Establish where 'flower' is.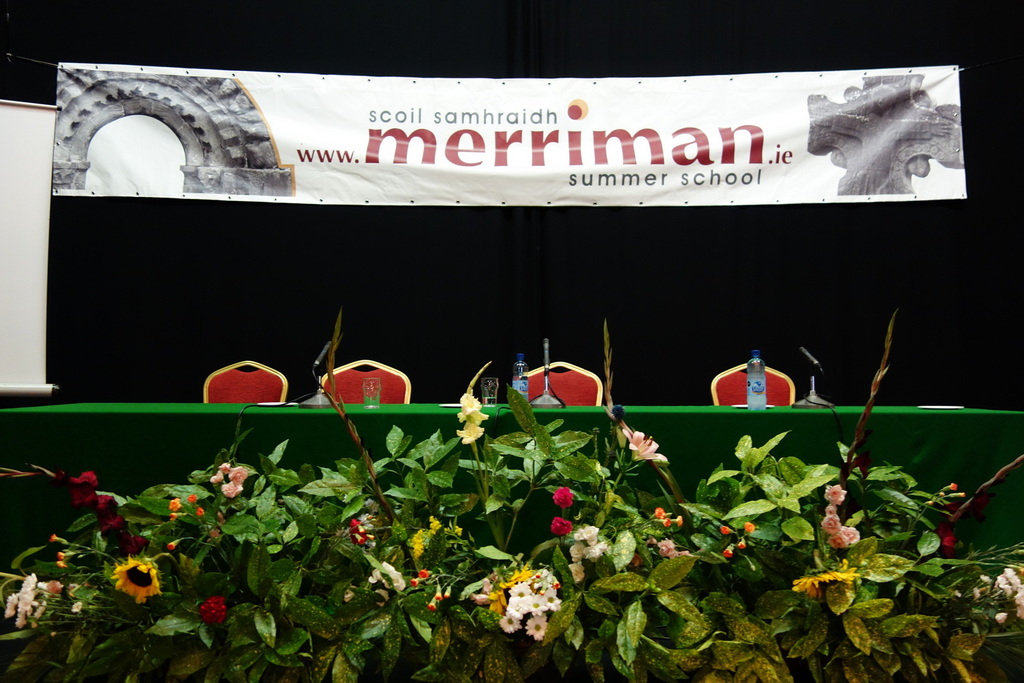
Established at bbox(457, 390, 492, 440).
